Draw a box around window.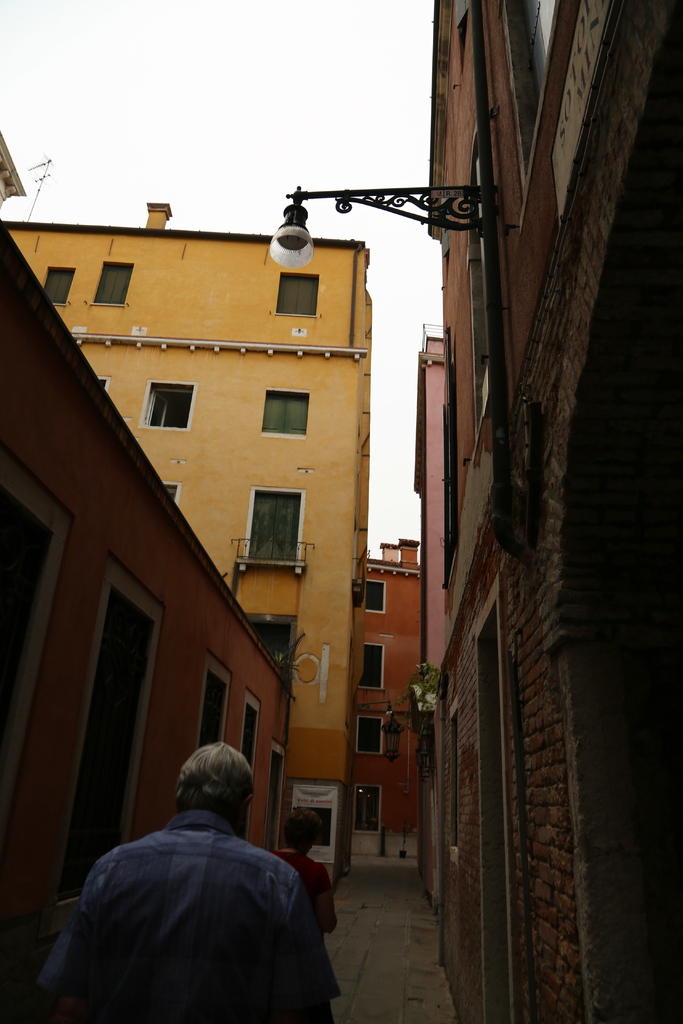
bbox=[360, 785, 384, 832].
